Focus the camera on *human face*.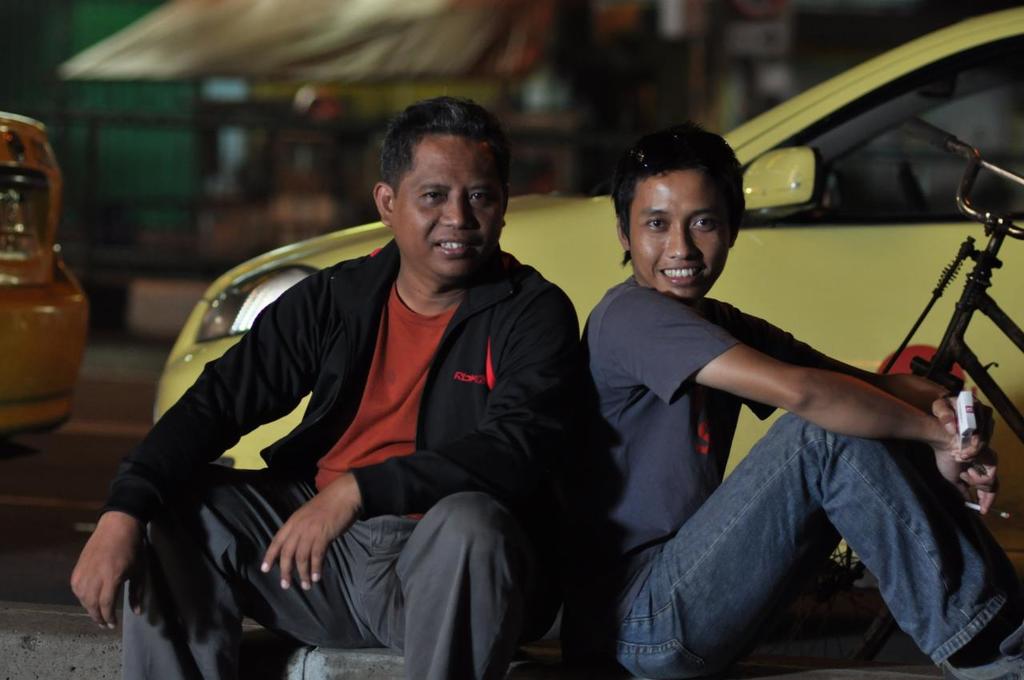
Focus region: crop(399, 133, 506, 279).
